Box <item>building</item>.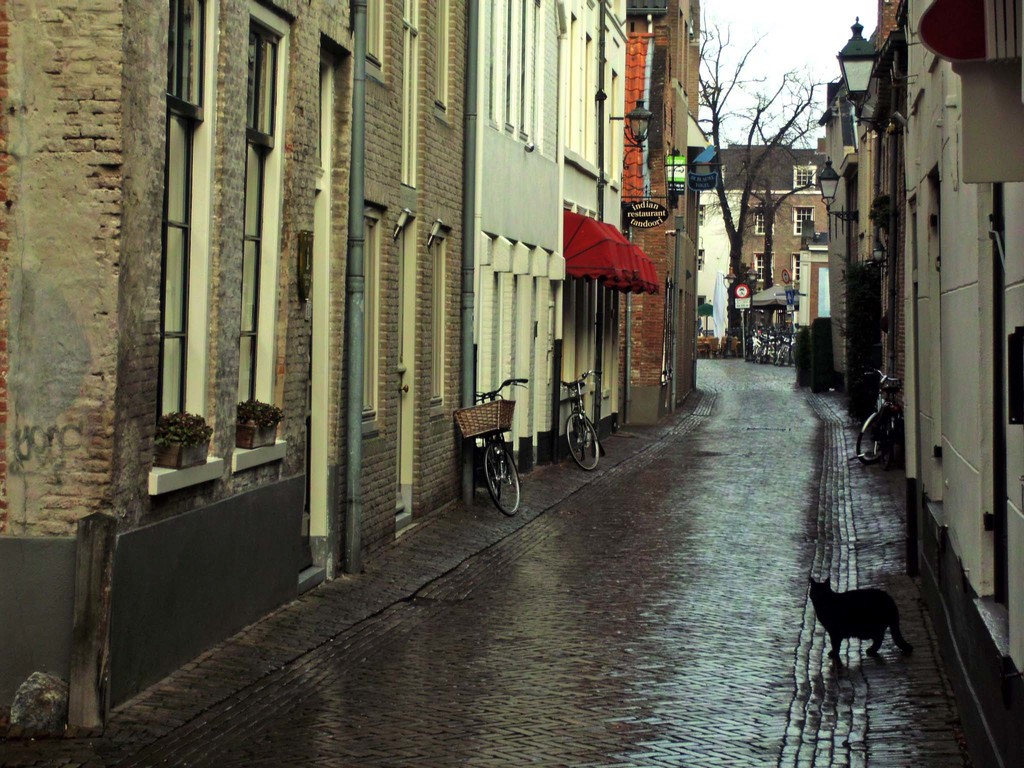
698:145:829:351.
